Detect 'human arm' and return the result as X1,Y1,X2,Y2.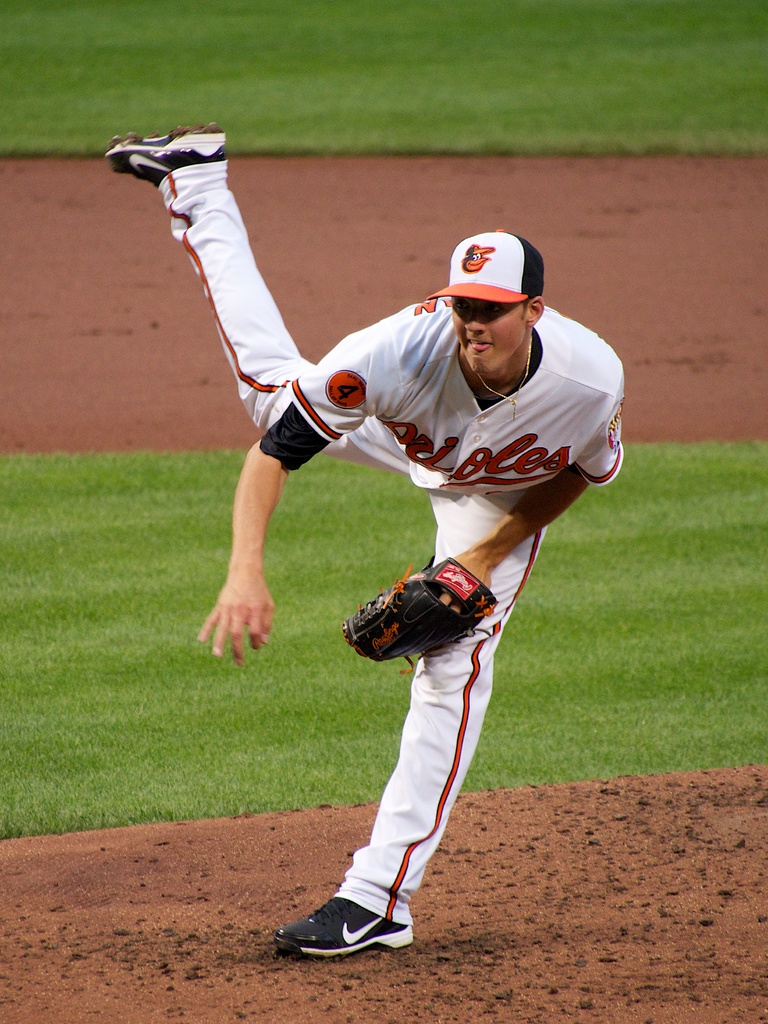
416,378,626,622.
